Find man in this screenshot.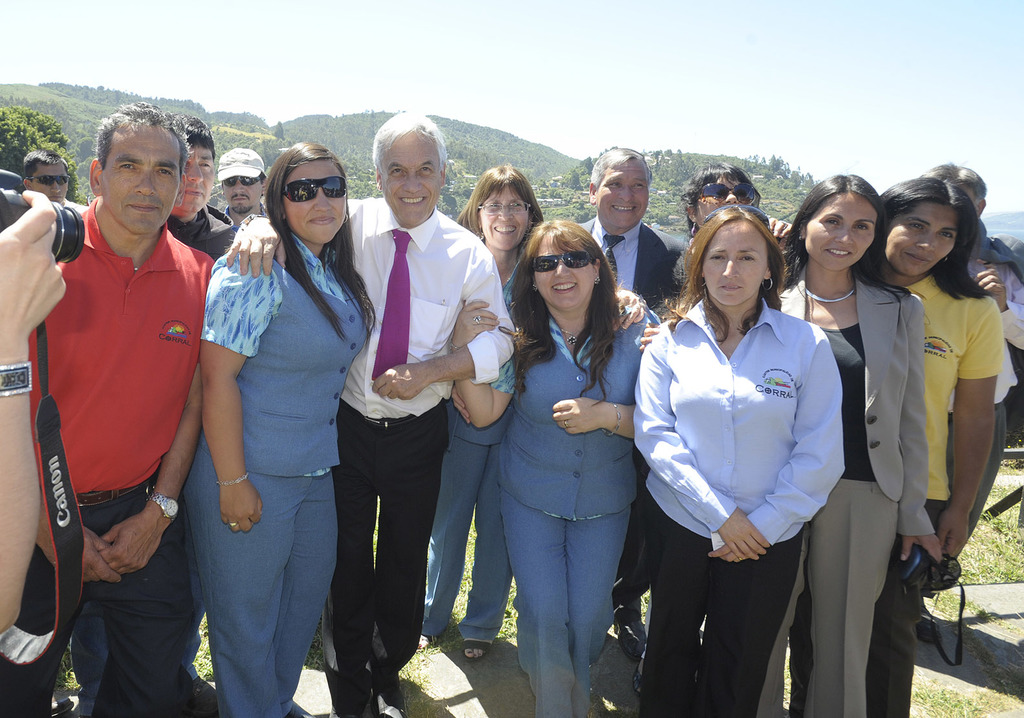
The bounding box for man is BBox(924, 159, 1023, 537).
